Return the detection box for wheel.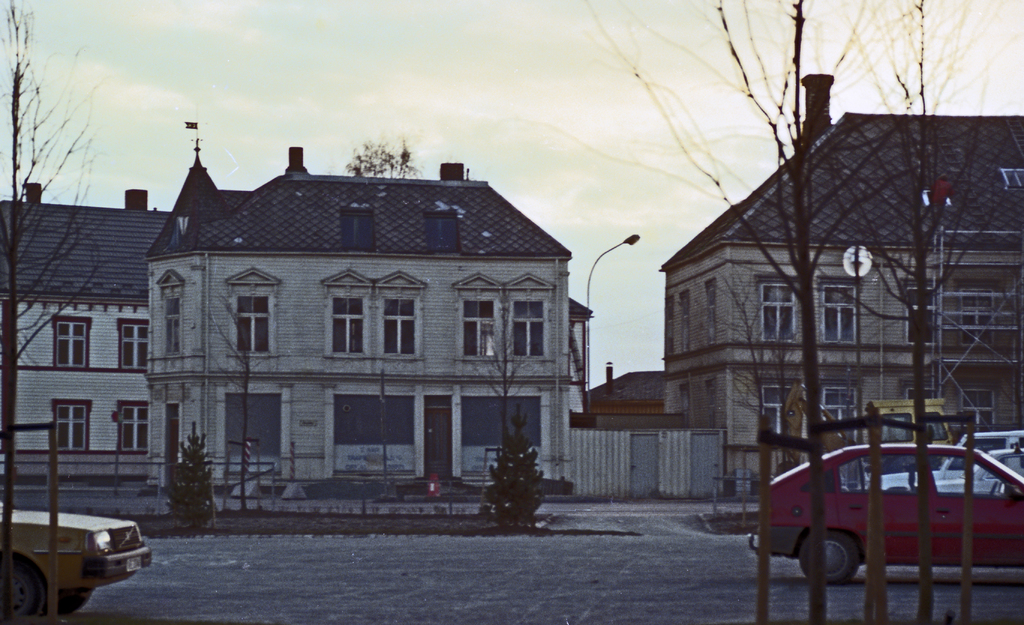
(800,528,858,585).
